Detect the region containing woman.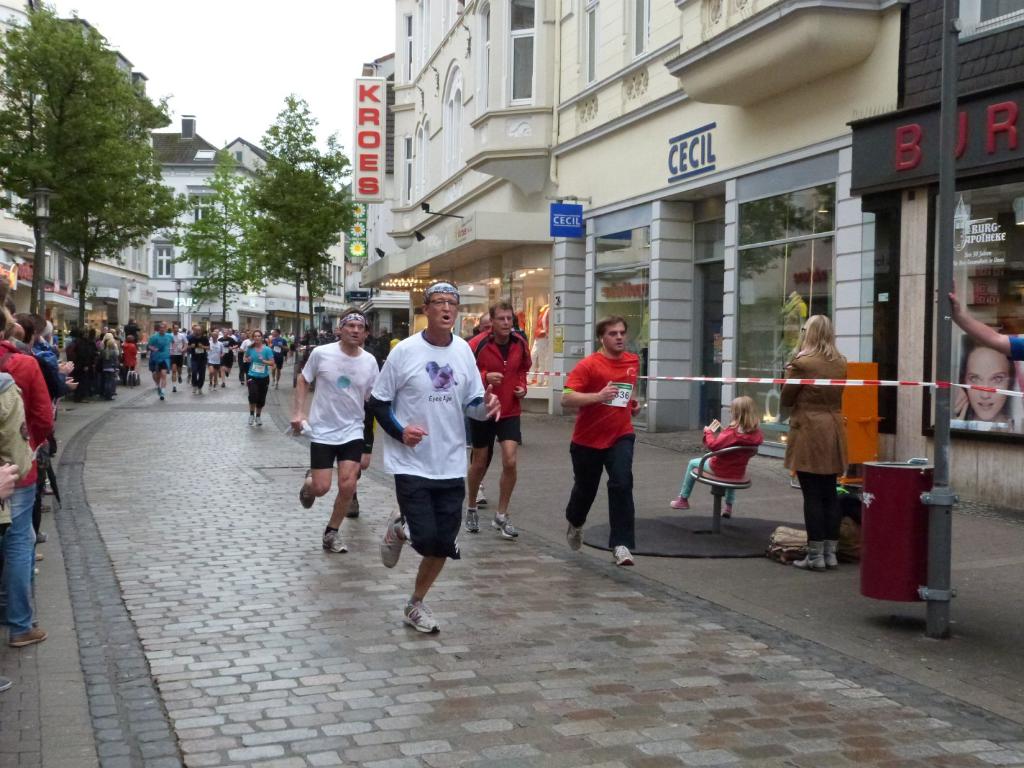
rect(44, 321, 56, 344).
